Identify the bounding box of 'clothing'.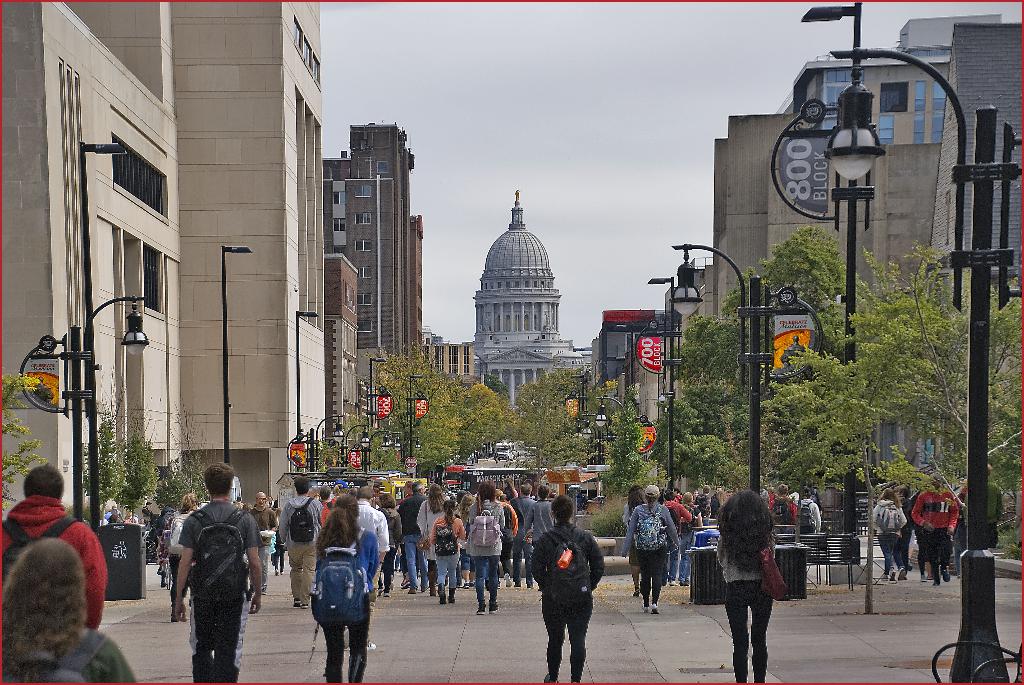
[x1=246, y1=505, x2=278, y2=588].
